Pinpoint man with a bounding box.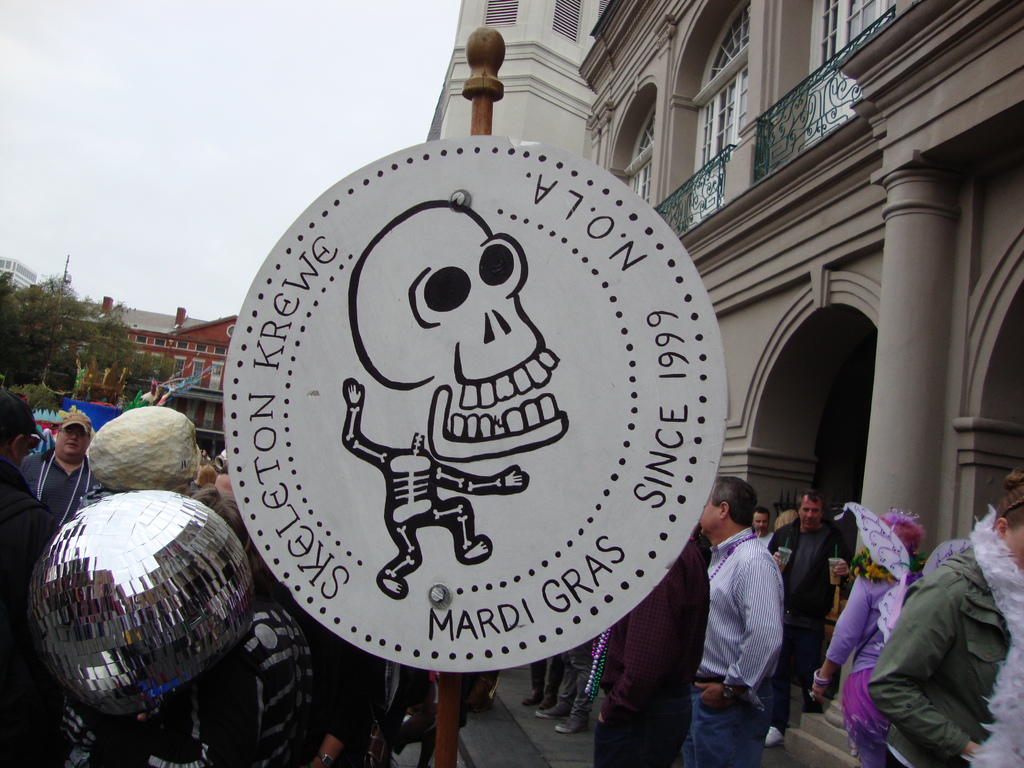
17/415/115/522.
